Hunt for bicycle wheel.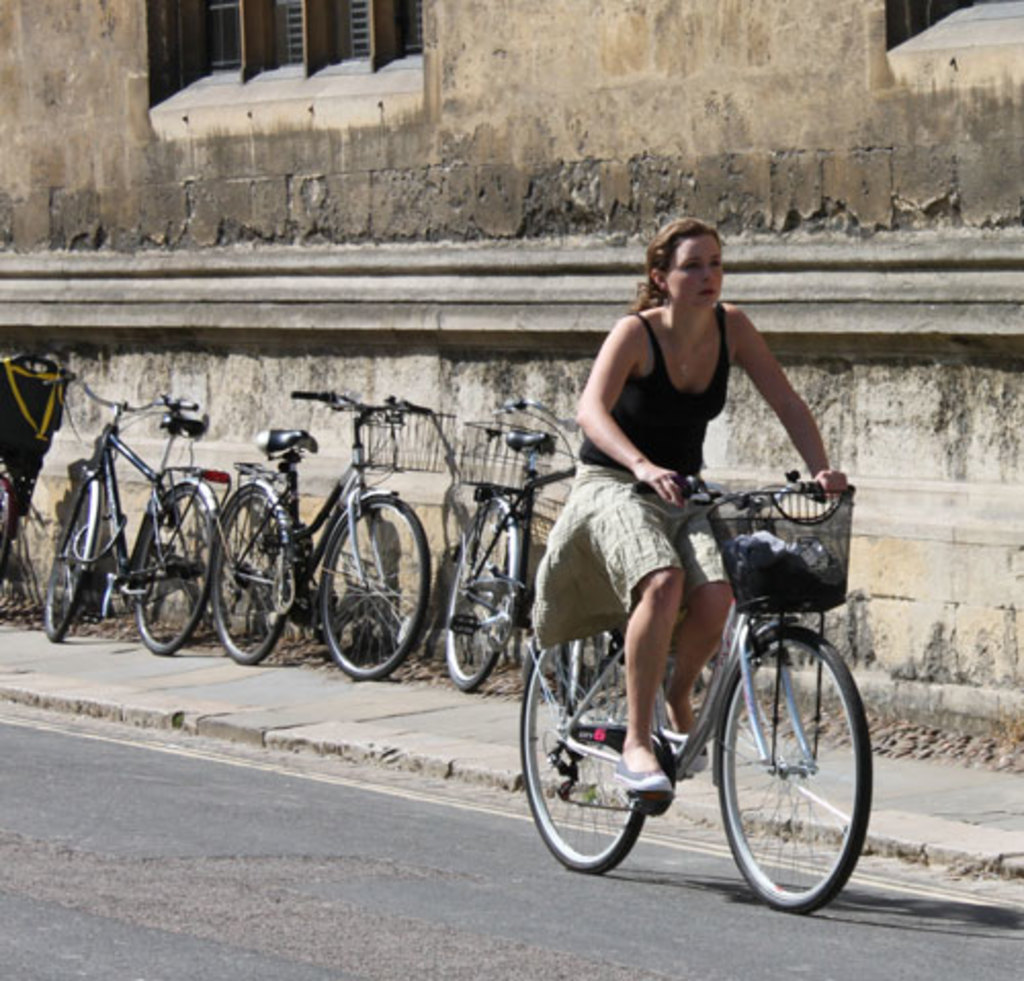
Hunted down at l=127, t=496, r=229, b=651.
